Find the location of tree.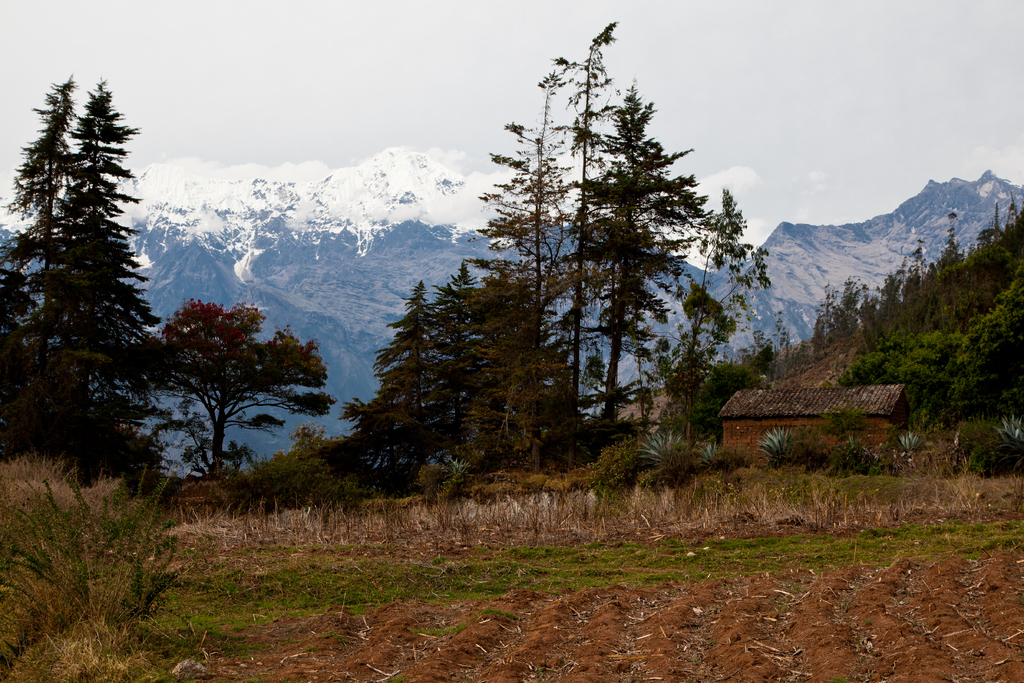
Location: bbox=[0, 79, 81, 377].
